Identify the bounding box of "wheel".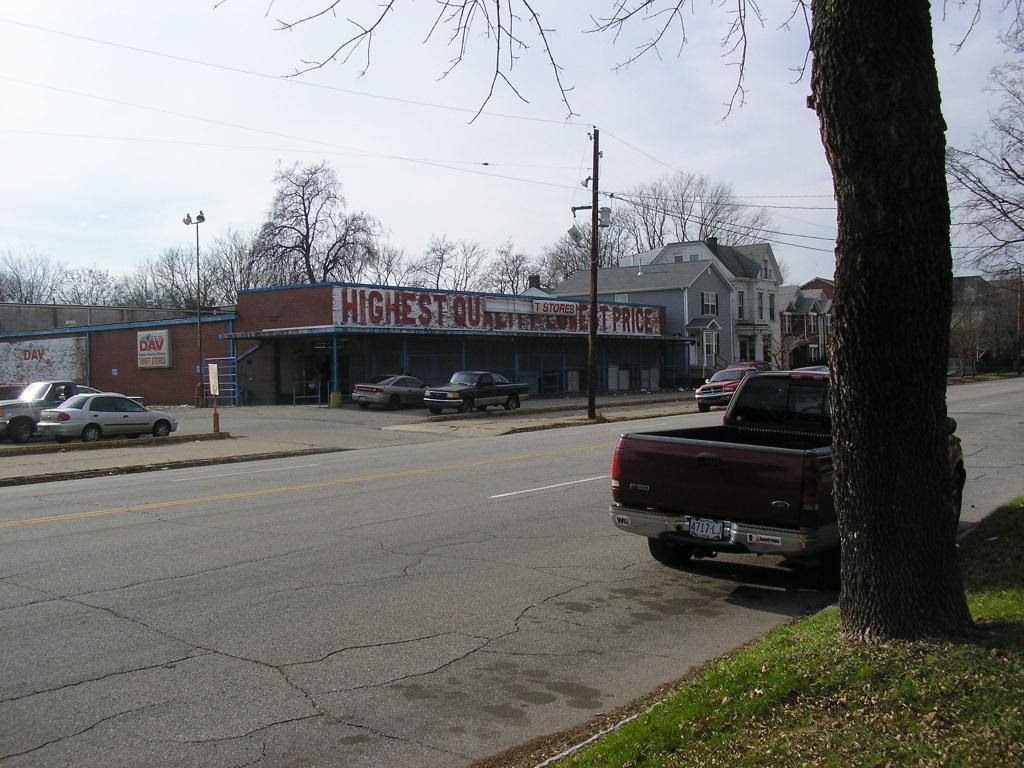
[952,480,966,527].
